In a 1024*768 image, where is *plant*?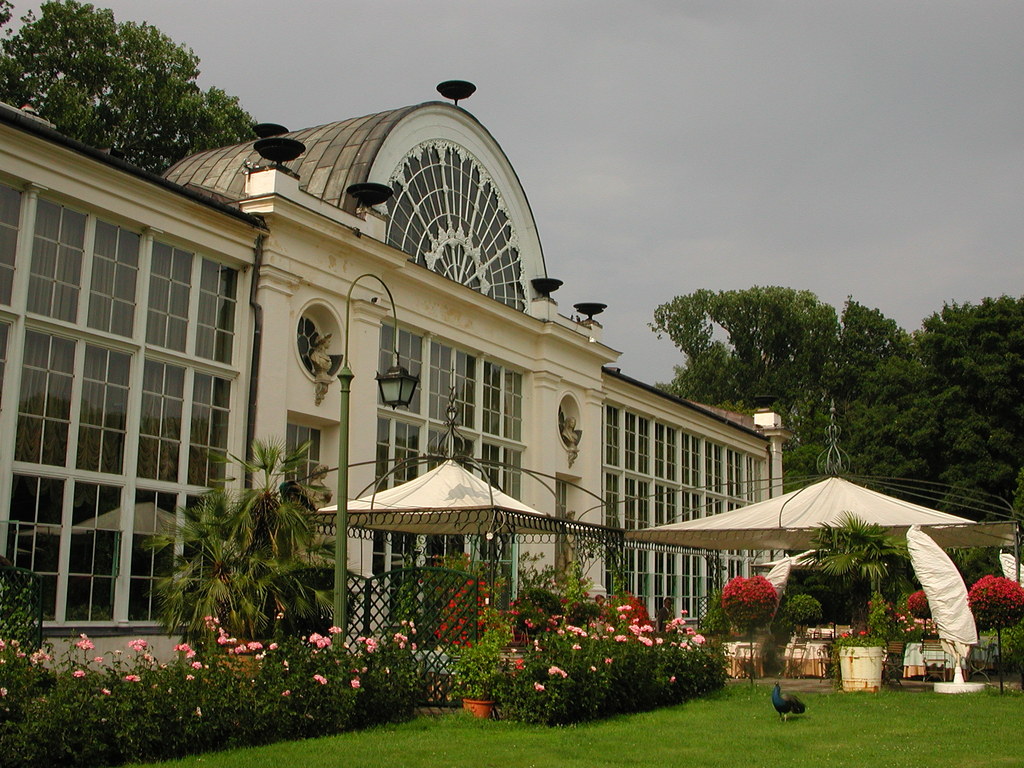
<box>691,606,724,637</box>.
